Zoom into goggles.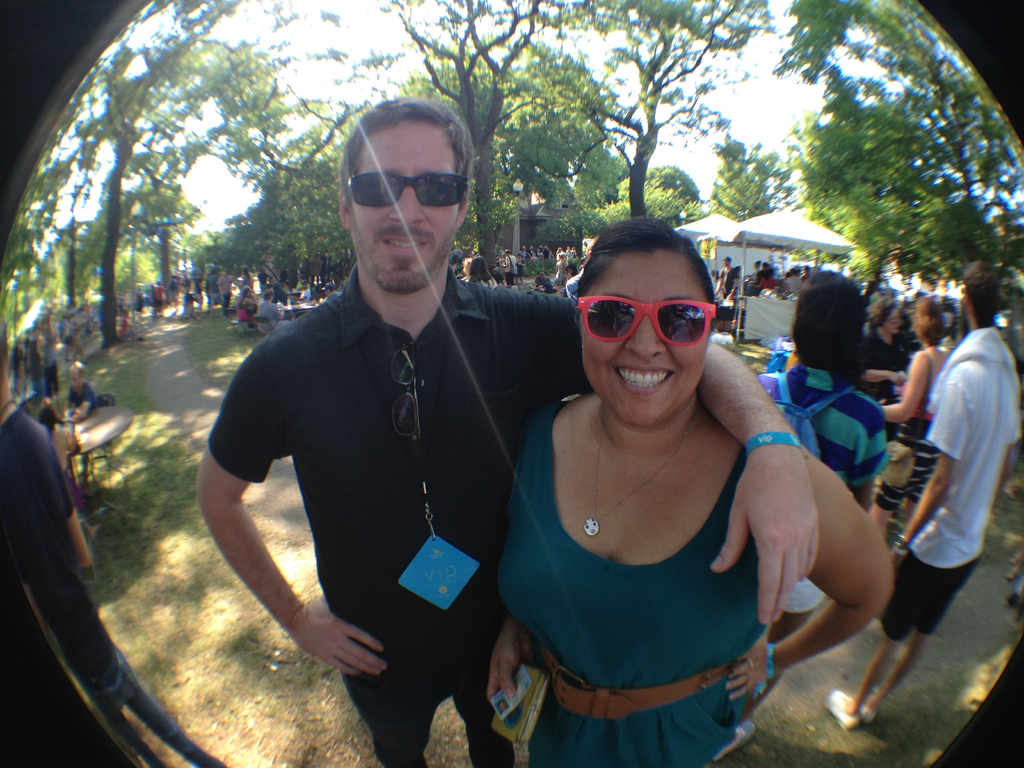
Zoom target: [left=344, top=172, right=475, bottom=212].
